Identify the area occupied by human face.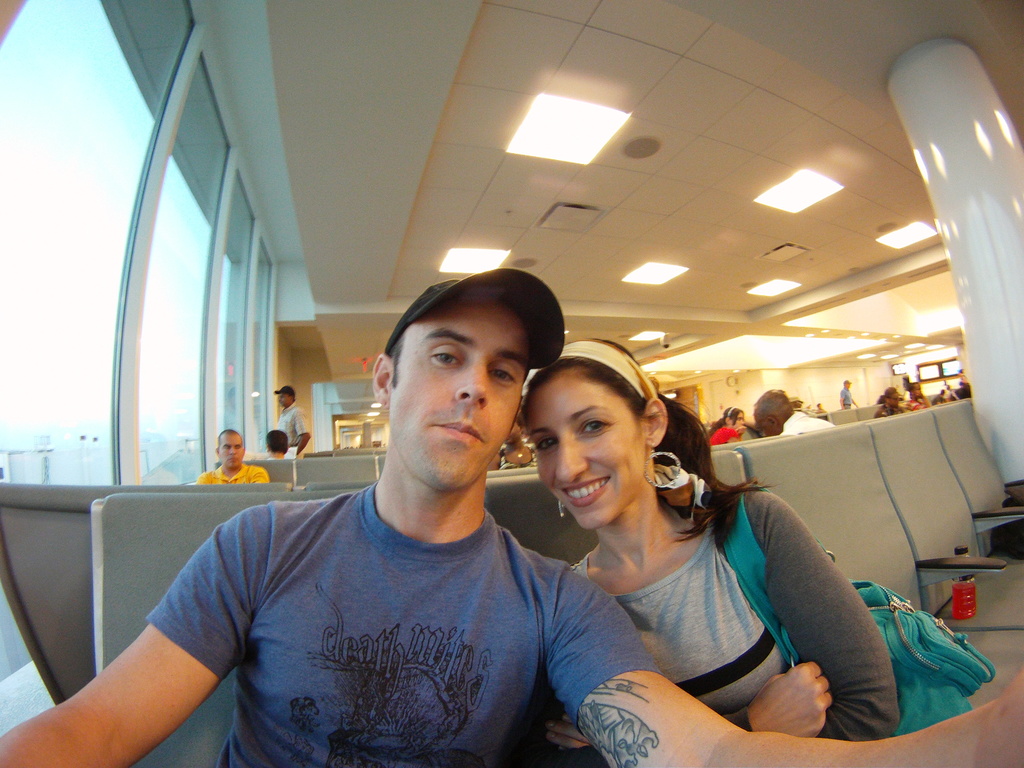
Area: Rect(886, 396, 899, 407).
